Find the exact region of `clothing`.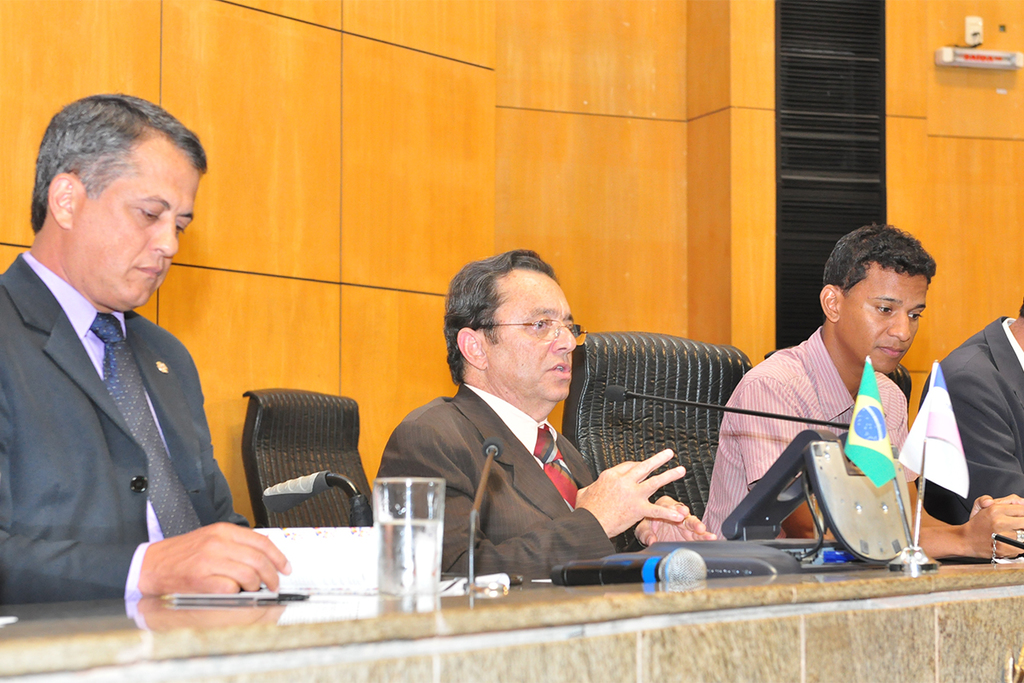
Exact region: 896 310 1018 563.
